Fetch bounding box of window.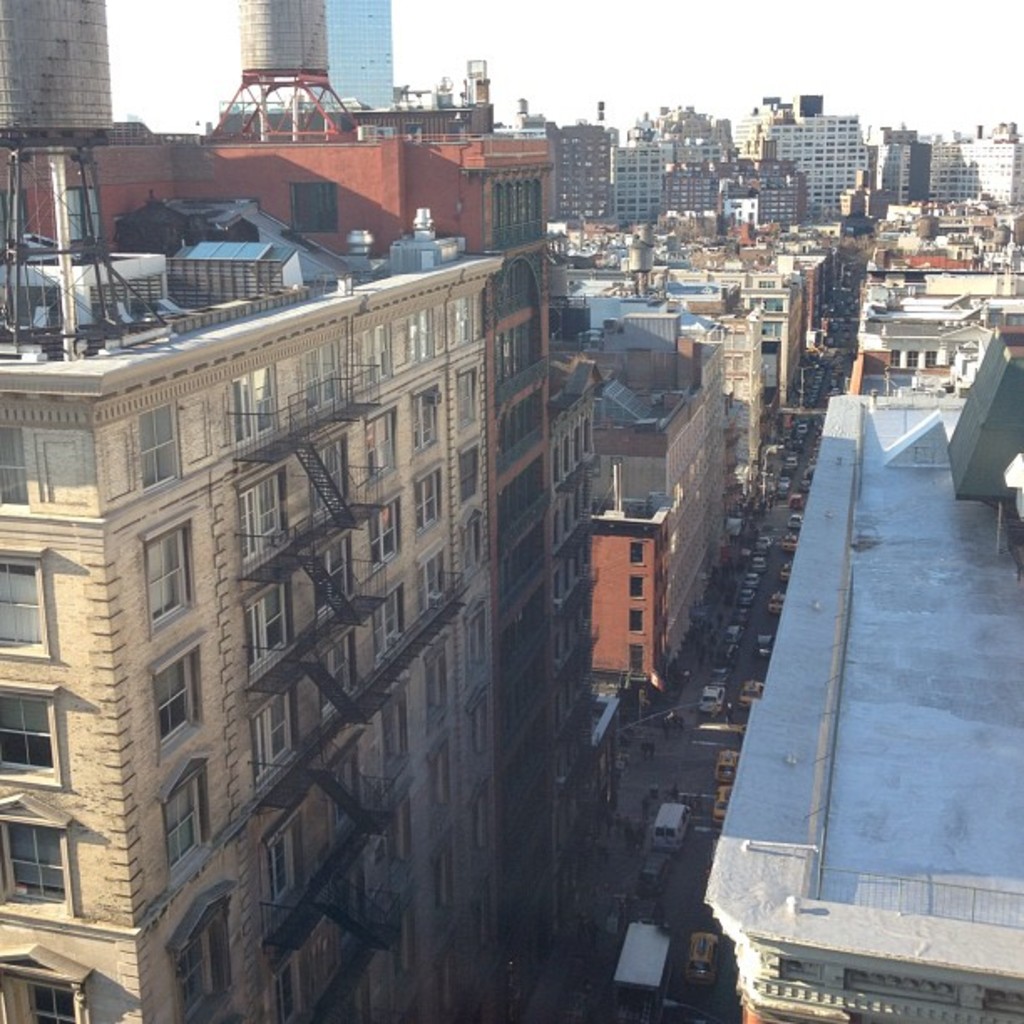
Bbox: bbox(167, 758, 212, 875).
